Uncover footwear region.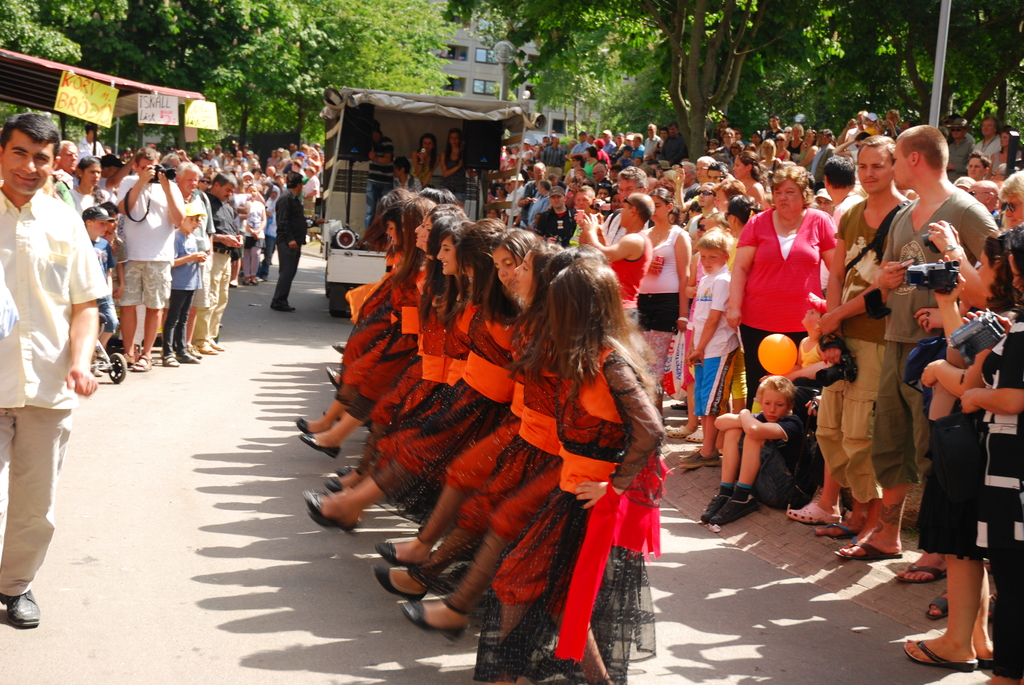
Uncovered: box(684, 427, 703, 441).
